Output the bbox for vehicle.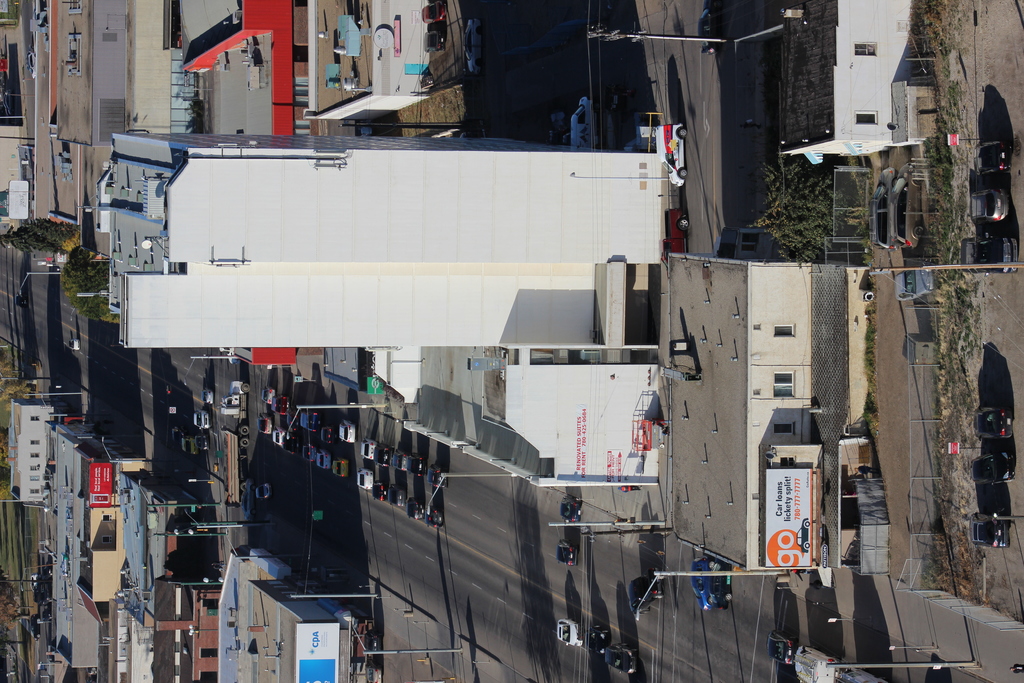
x1=556 y1=616 x2=582 y2=648.
